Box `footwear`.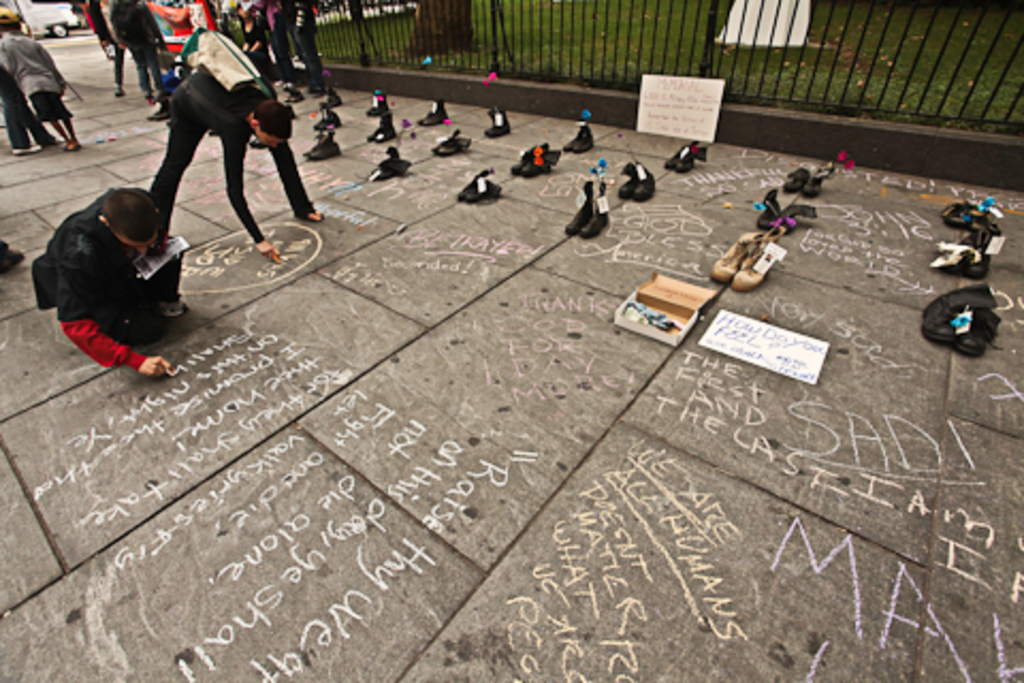
pyautogui.locateOnScreen(111, 83, 130, 100).
